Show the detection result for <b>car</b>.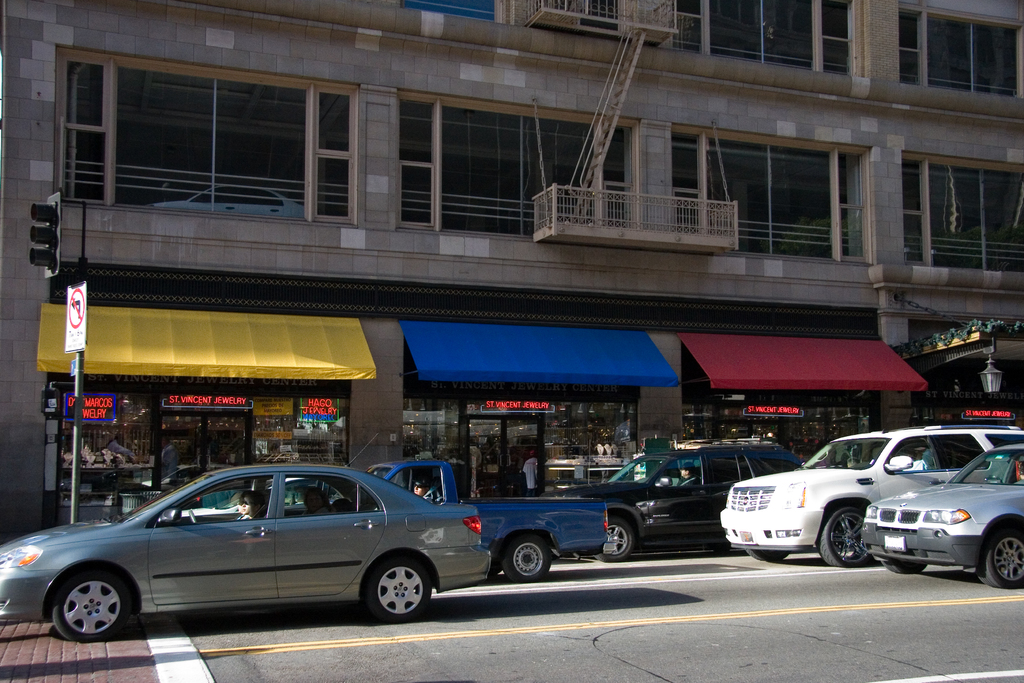
left=856, top=445, right=1023, bottom=586.
